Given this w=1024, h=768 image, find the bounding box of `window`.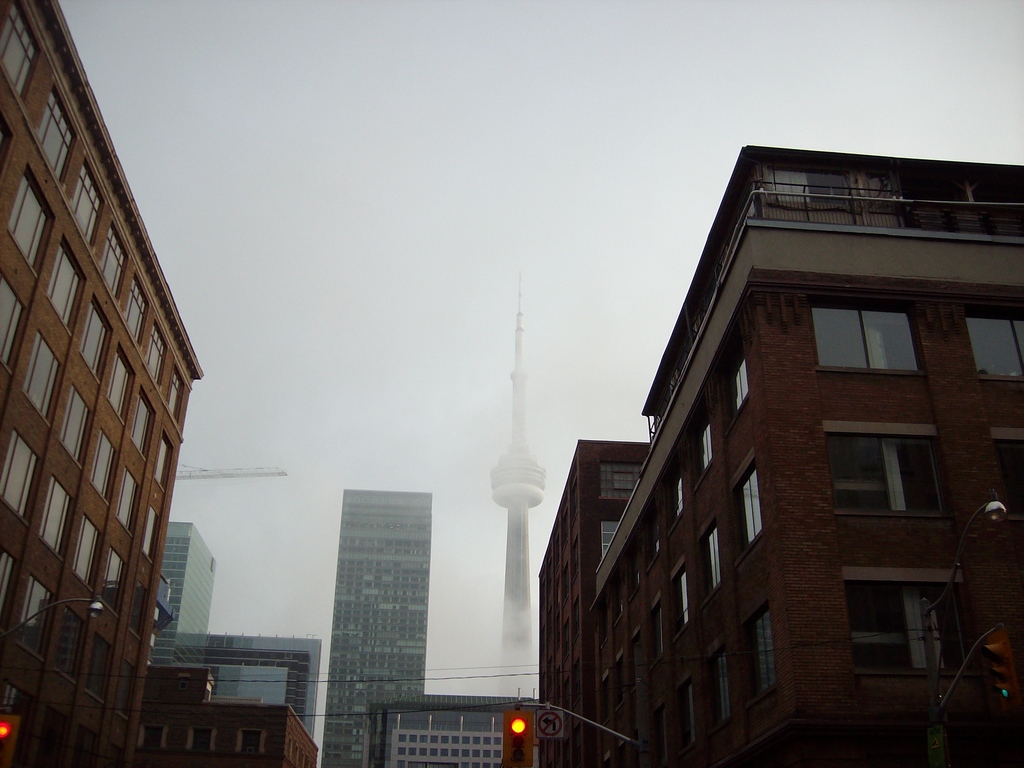
rect(80, 300, 112, 378).
